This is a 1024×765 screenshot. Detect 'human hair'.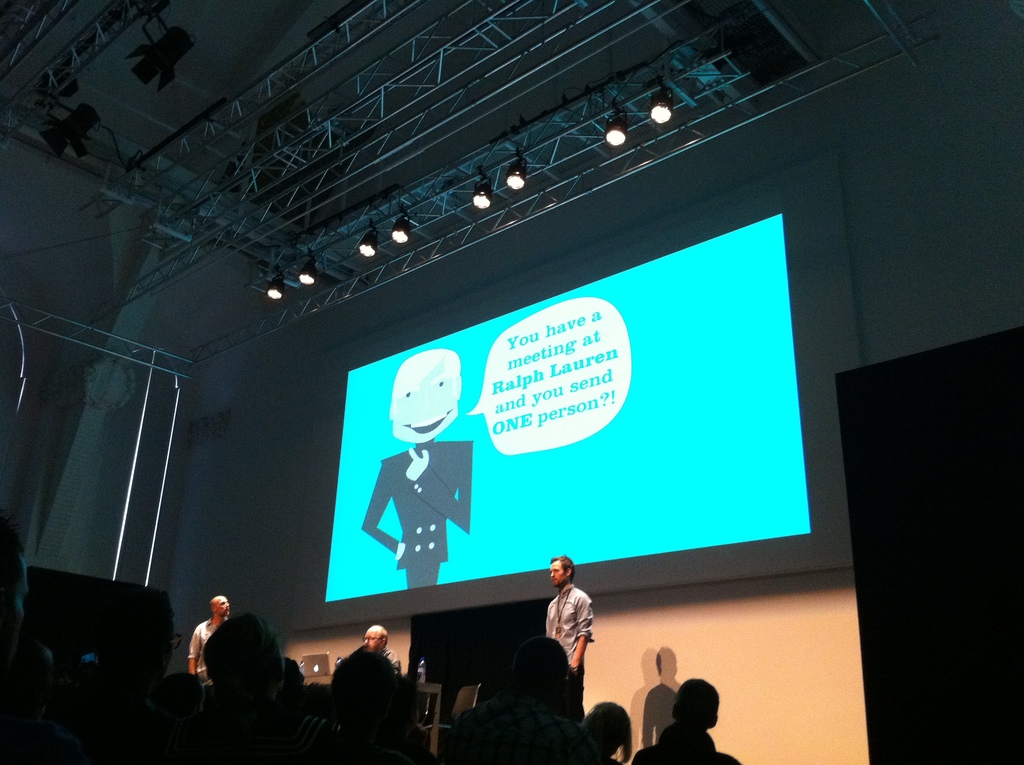
x1=204, y1=613, x2=291, y2=695.
